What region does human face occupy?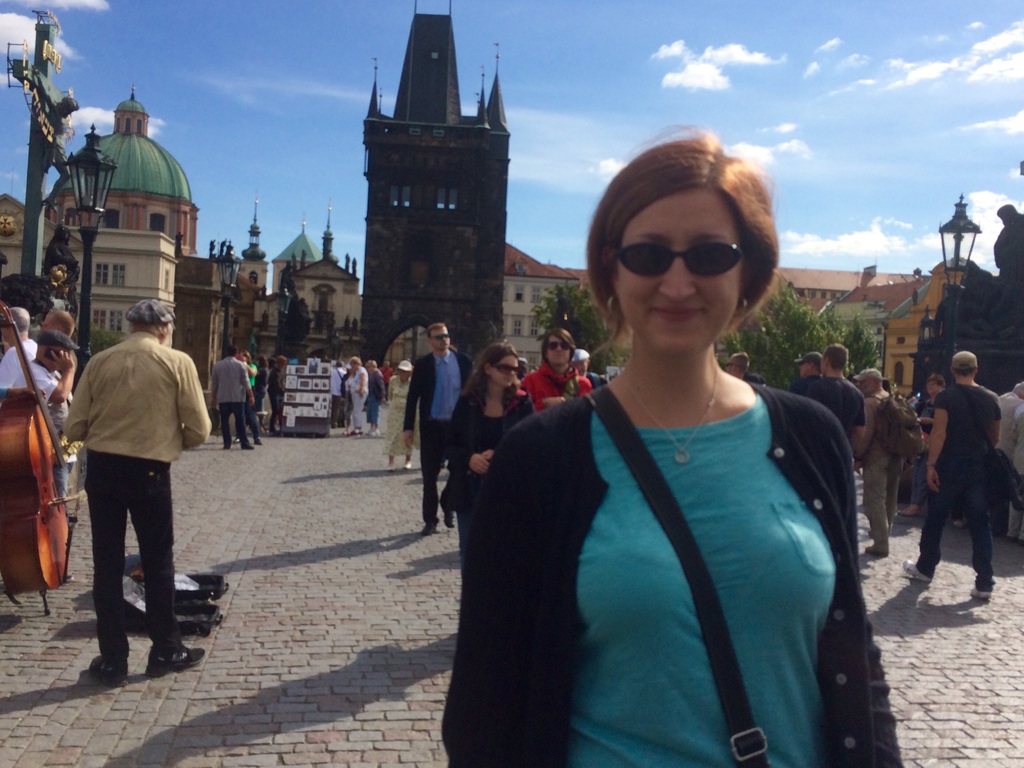
x1=925, y1=380, x2=941, y2=396.
